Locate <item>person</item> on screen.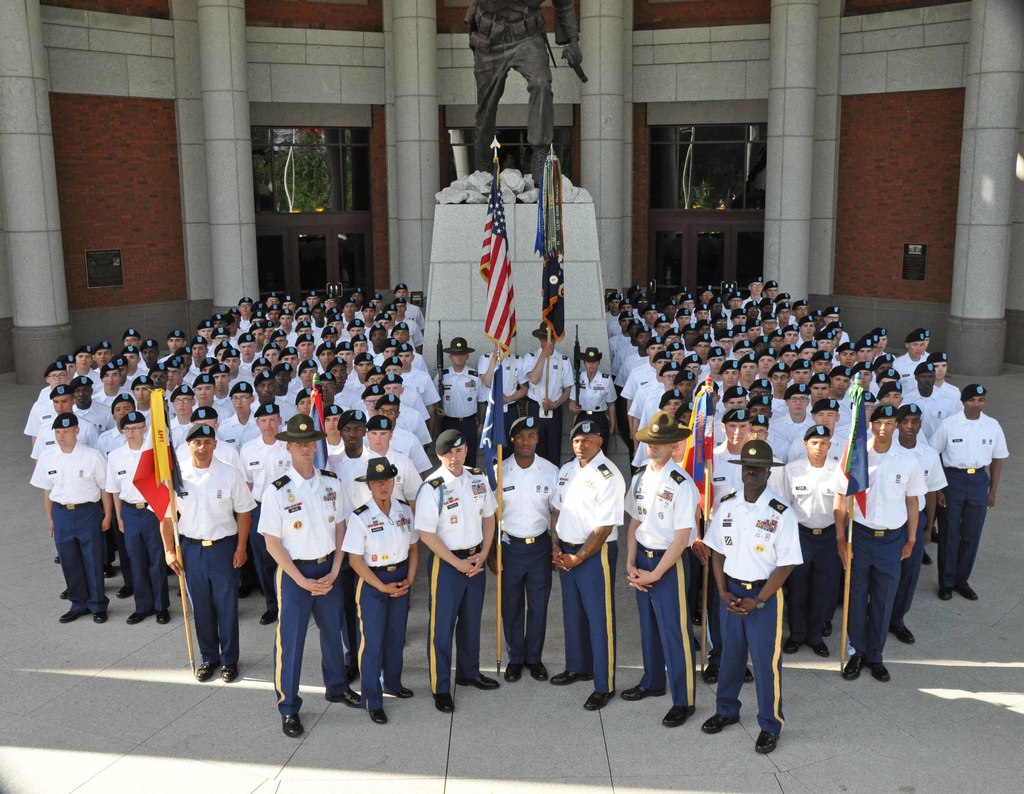
On screen at 369/294/385/311.
